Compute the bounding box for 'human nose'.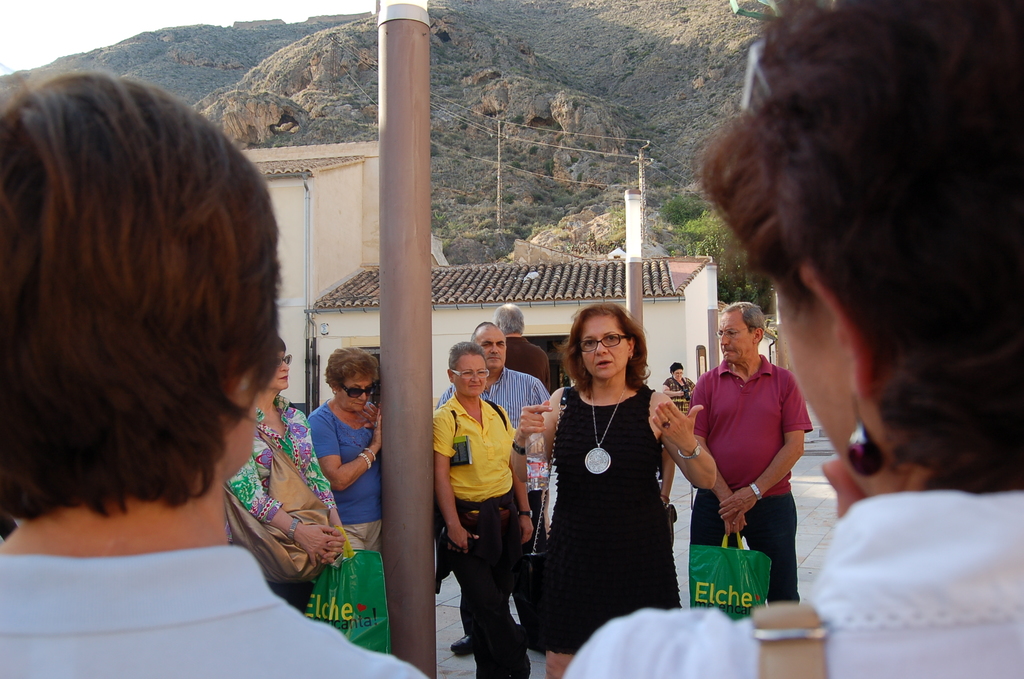
bbox=(488, 341, 500, 355).
